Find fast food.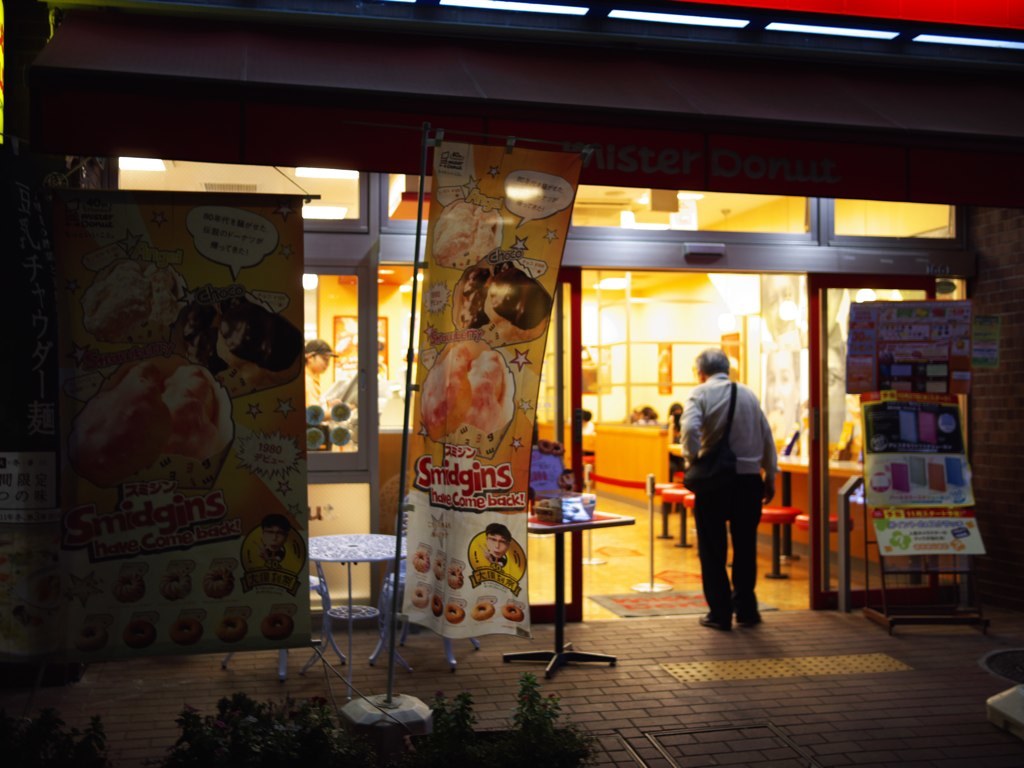
{"left": 412, "top": 551, "right": 433, "bottom": 574}.
